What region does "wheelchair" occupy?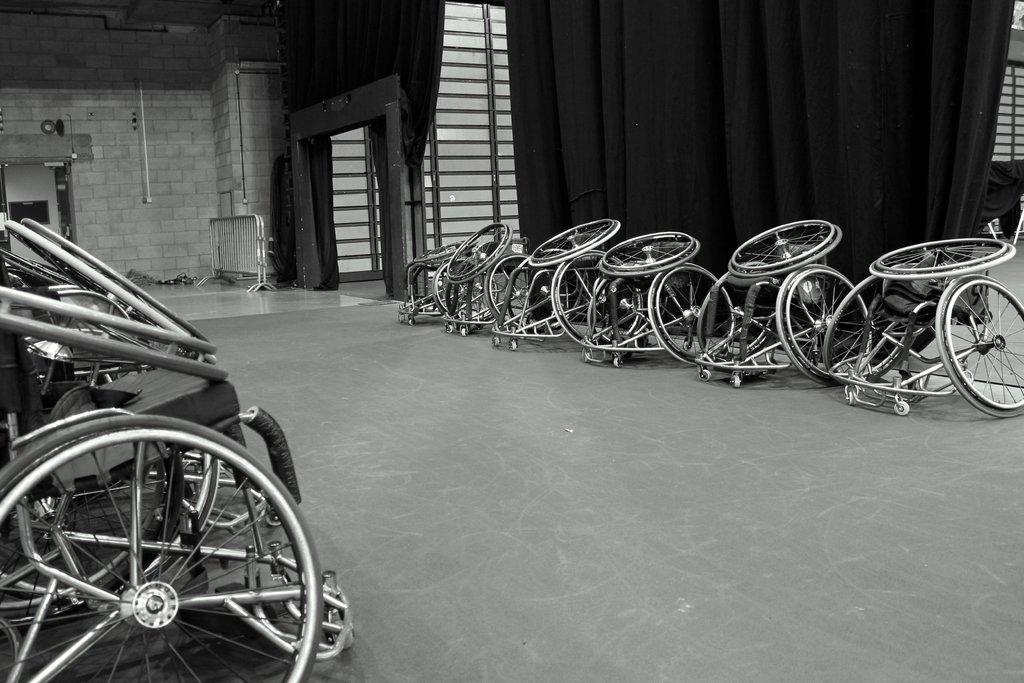
824:233:1023:420.
